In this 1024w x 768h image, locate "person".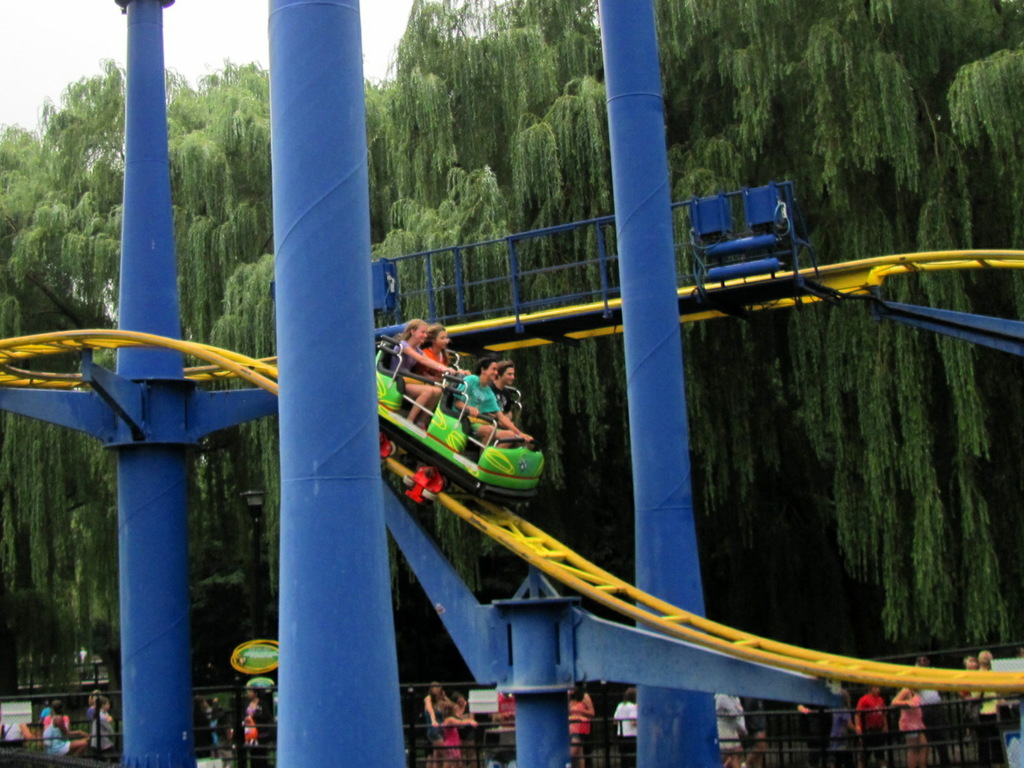
Bounding box: bbox=(448, 357, 534, 452).
